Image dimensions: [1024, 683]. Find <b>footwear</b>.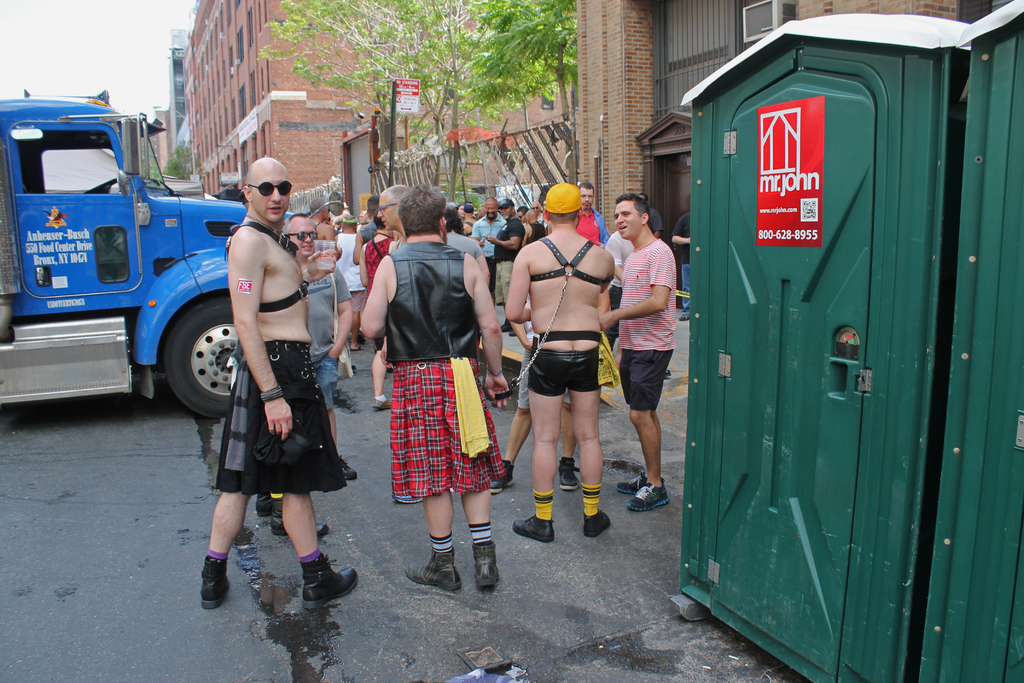
(left=407, top=555, right=465, bottom=591).
